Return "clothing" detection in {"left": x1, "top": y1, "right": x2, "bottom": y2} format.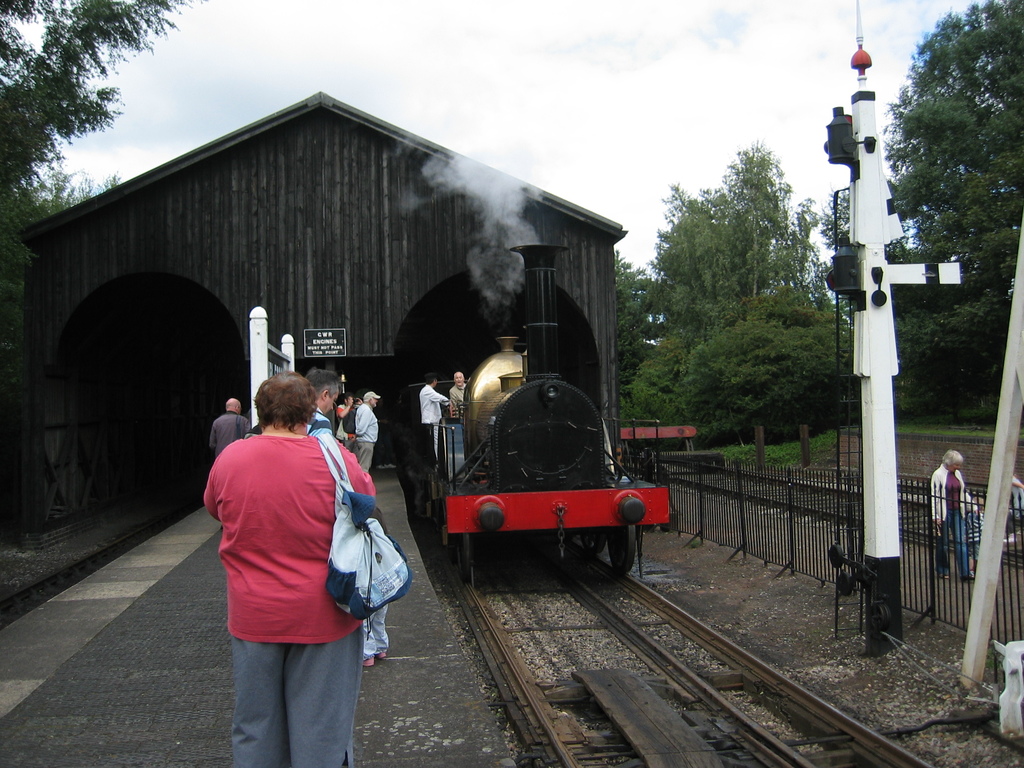
{"left": 1002, "top": 472, "right": 1023, "bottom": 540}.
